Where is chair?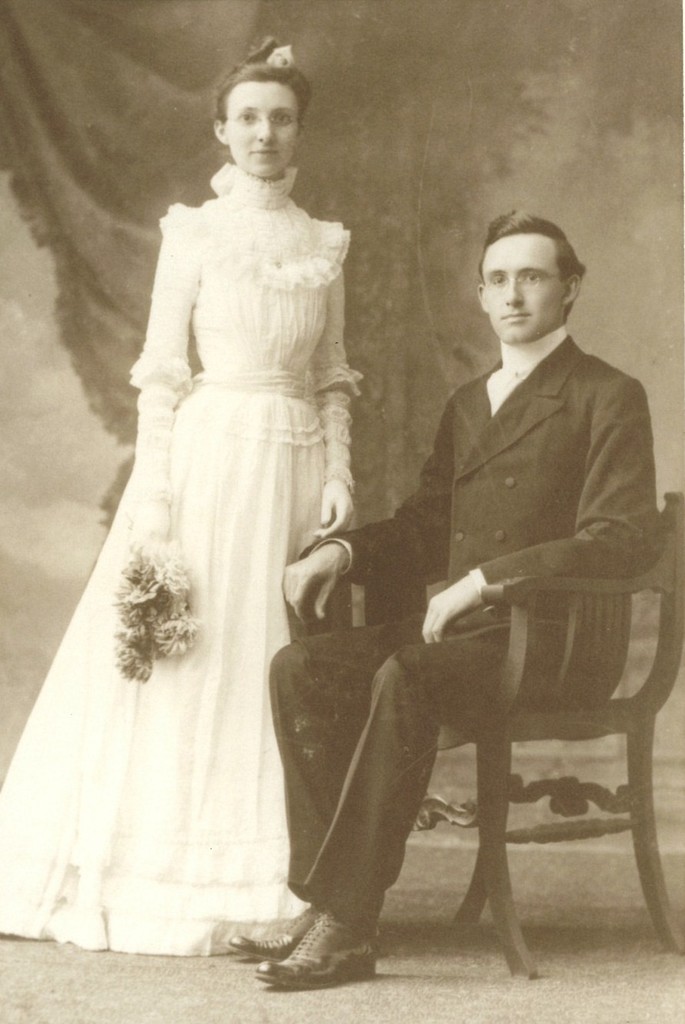
(290,485,684,979).
